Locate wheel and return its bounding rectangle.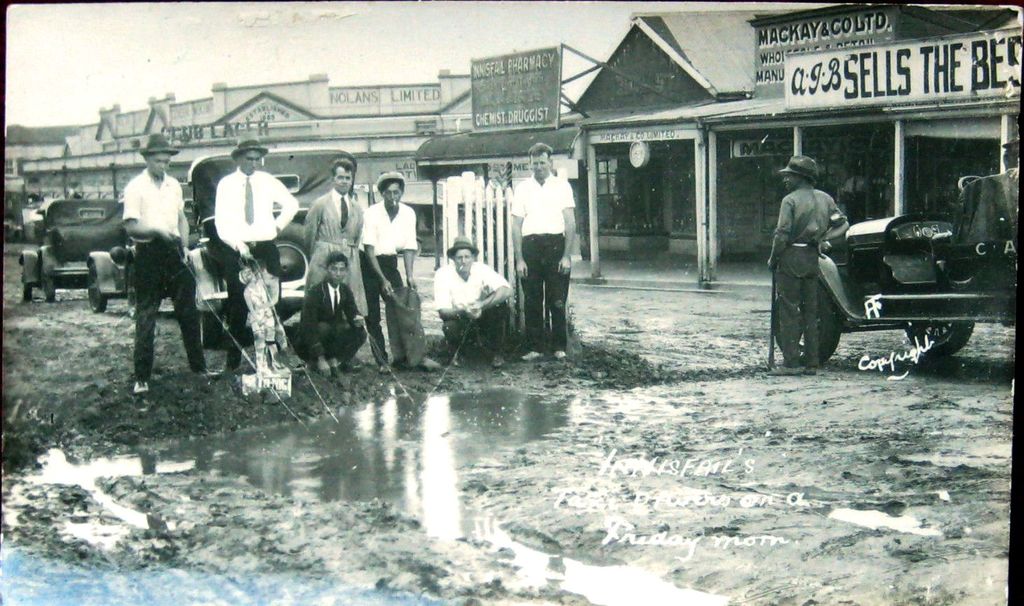
pyautogui.locateOnScreen(911, 322, 976, 353).
